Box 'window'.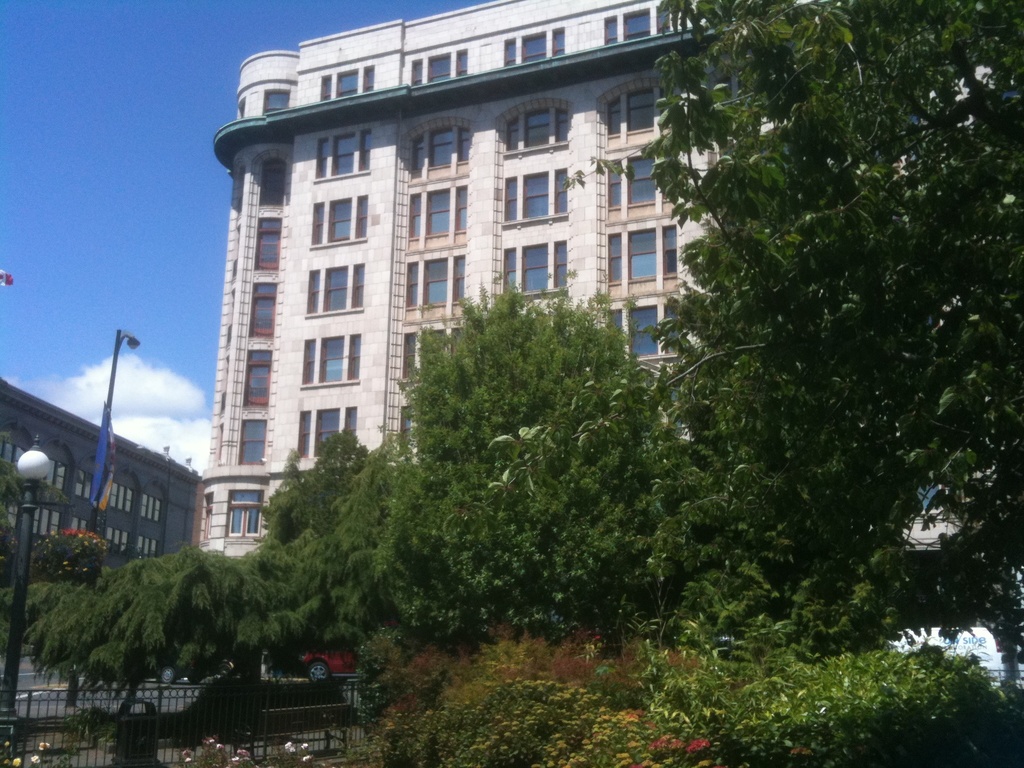
l=629, t=305, r=659, b=361.
